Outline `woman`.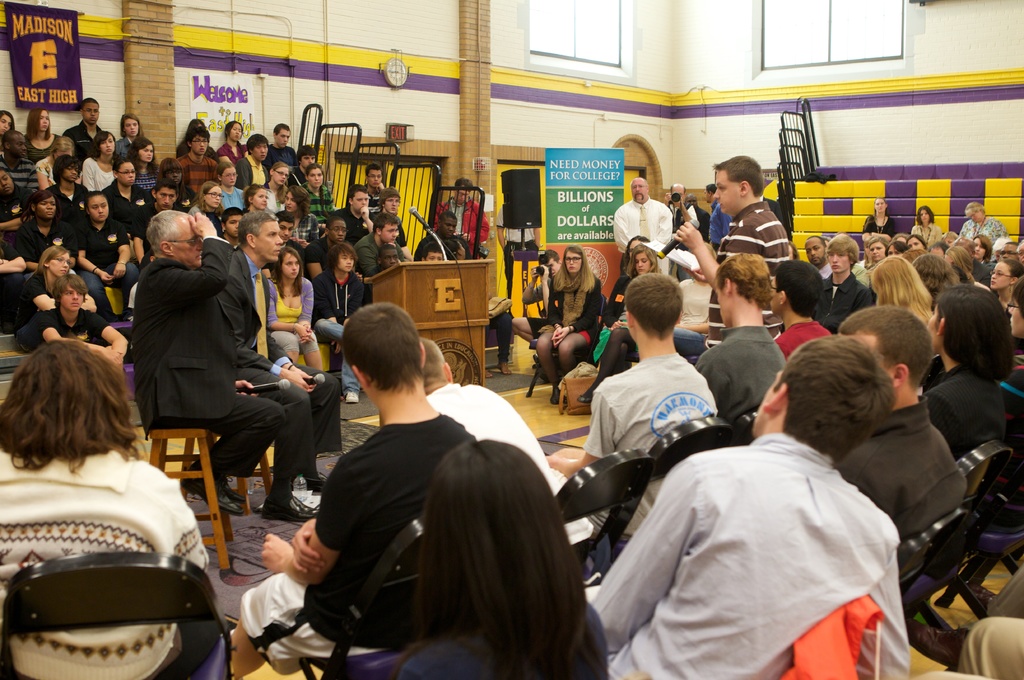
Outline: [280, 183, 319, 253].
